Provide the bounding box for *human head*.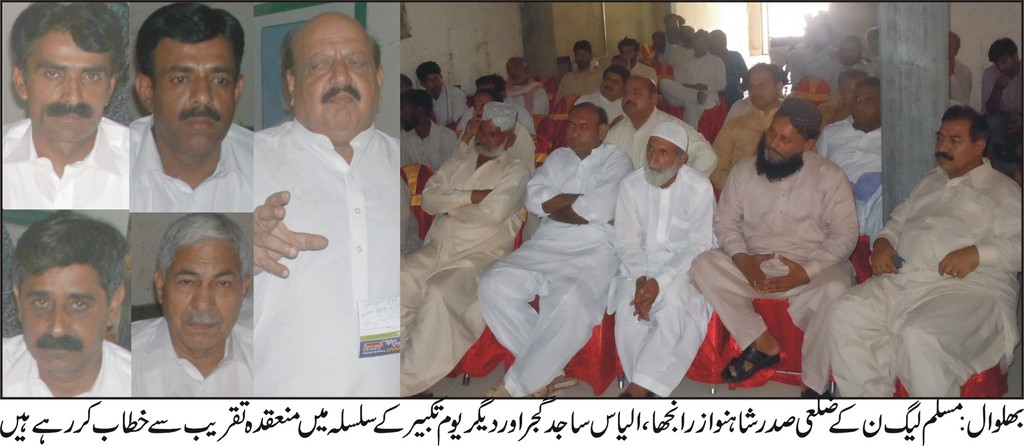
left=600, top=65, right=631, bottom=103.
